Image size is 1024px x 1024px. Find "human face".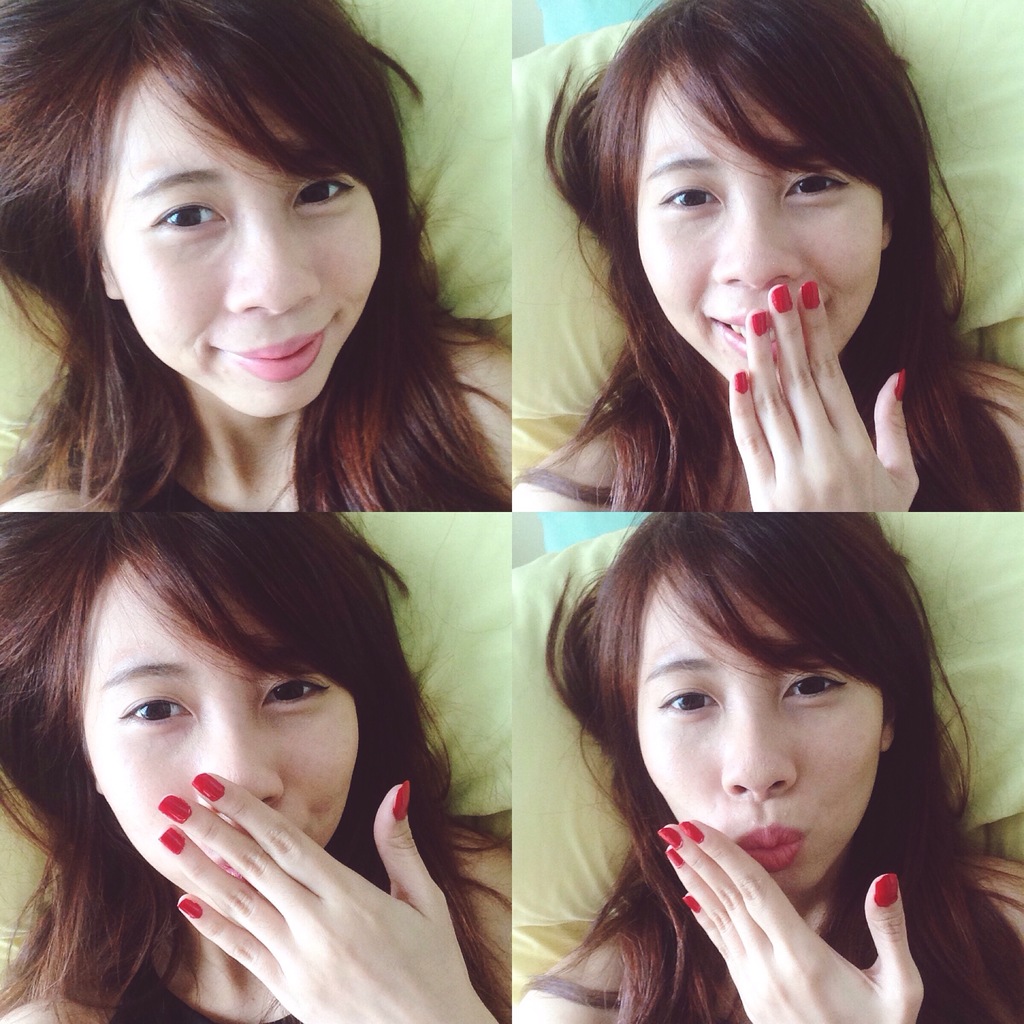
region(632, 83, 883, 381).
